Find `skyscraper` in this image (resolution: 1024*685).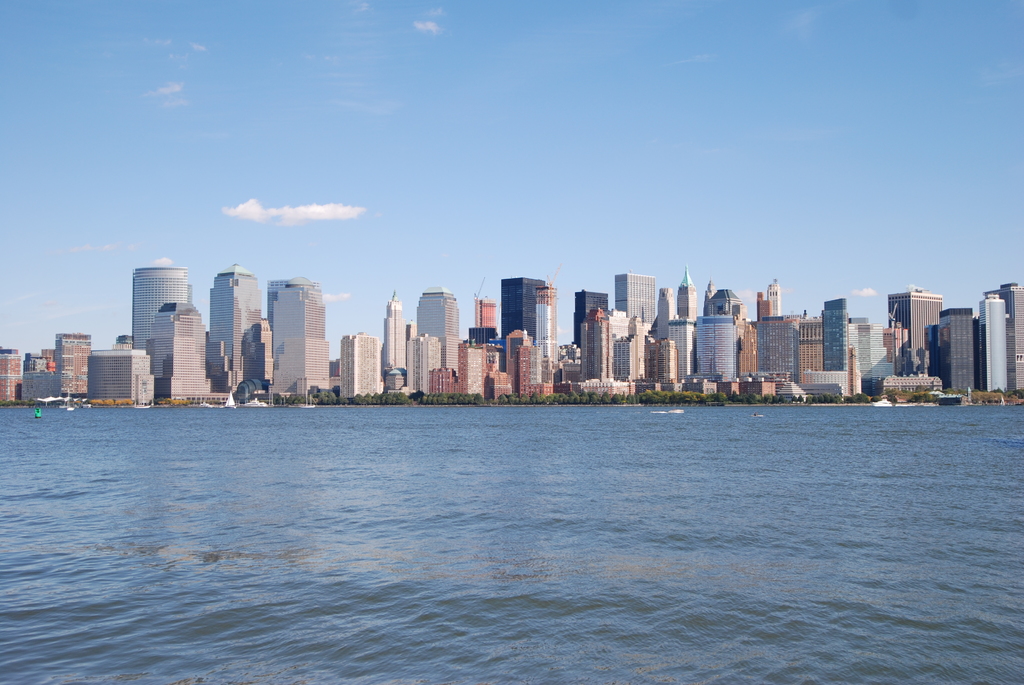
box(425, 335, 489, 402).
